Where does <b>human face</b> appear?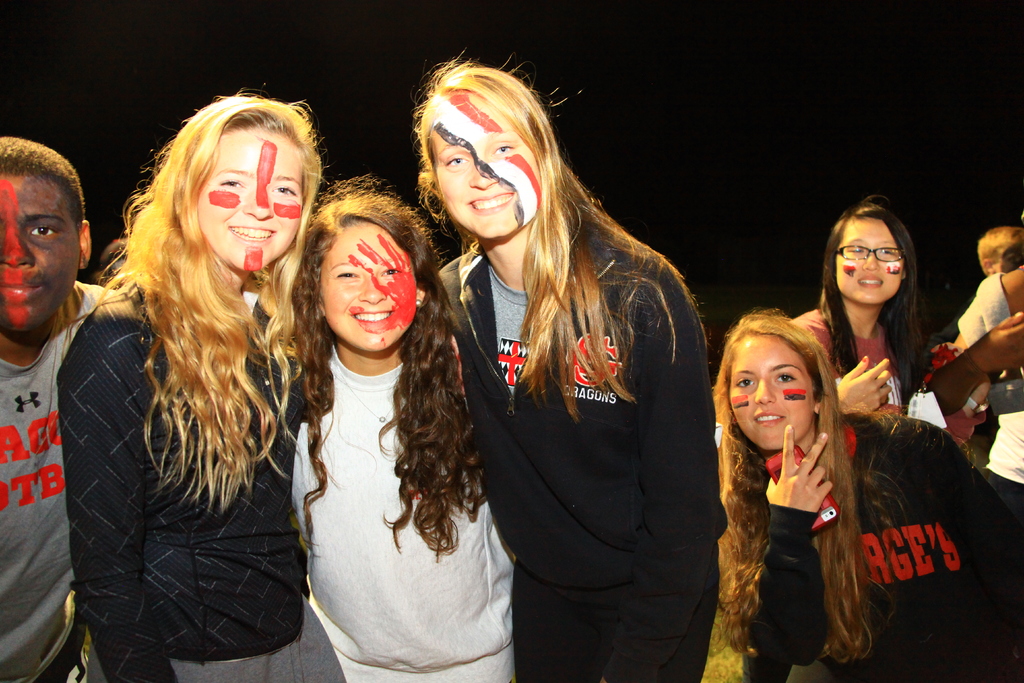
Appears at crop(0, 175, 83, 329).
